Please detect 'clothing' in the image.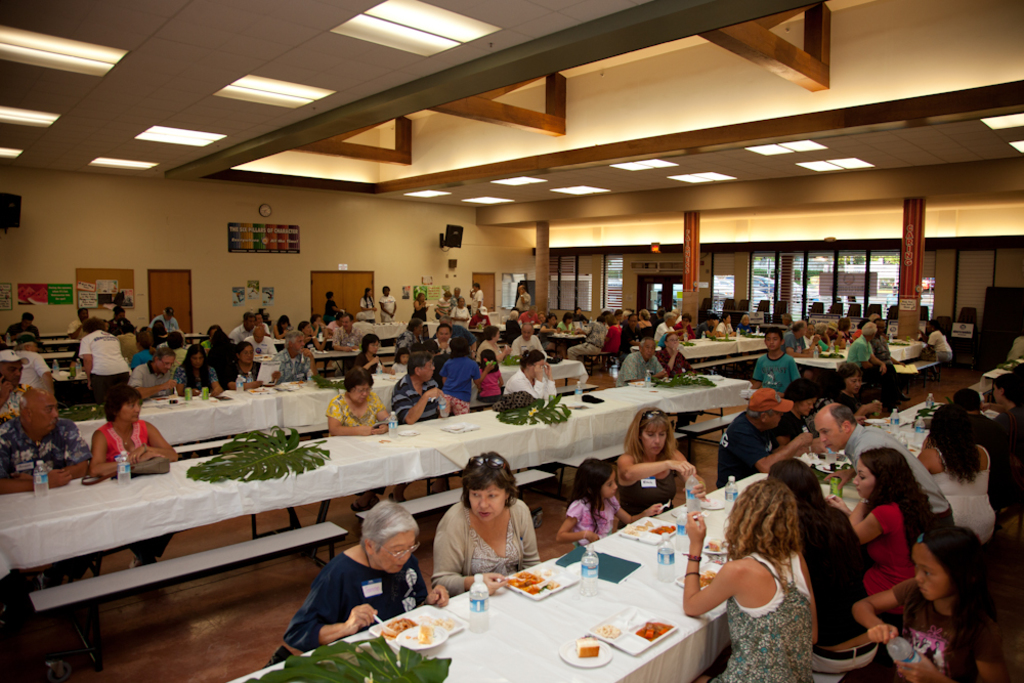
box(574, 312, 589, 322).
